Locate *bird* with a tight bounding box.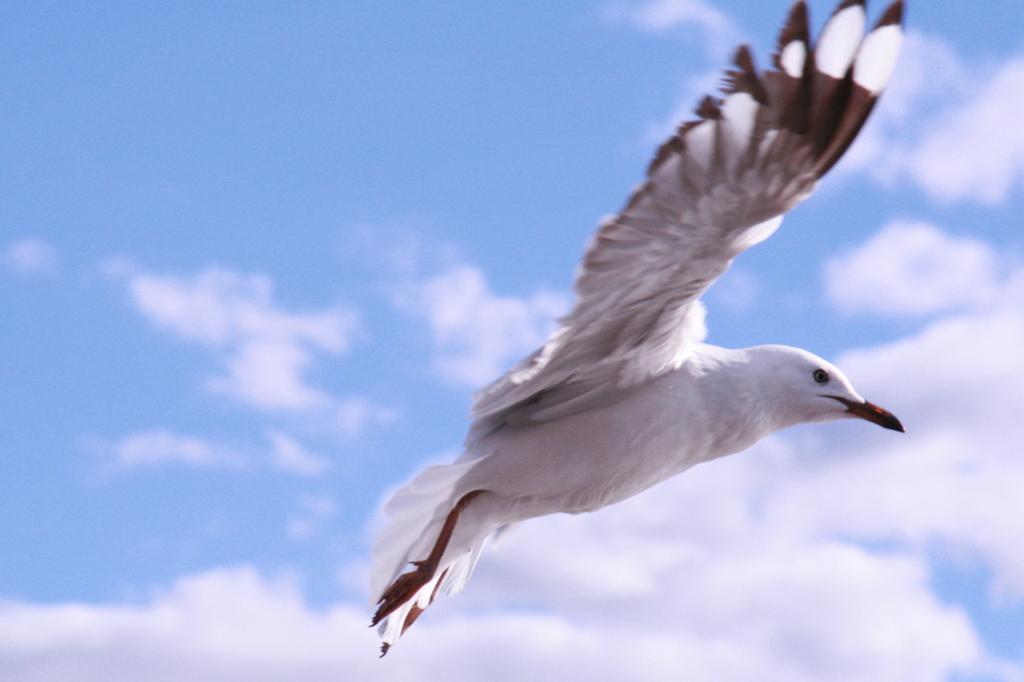
321 60 889 626.
